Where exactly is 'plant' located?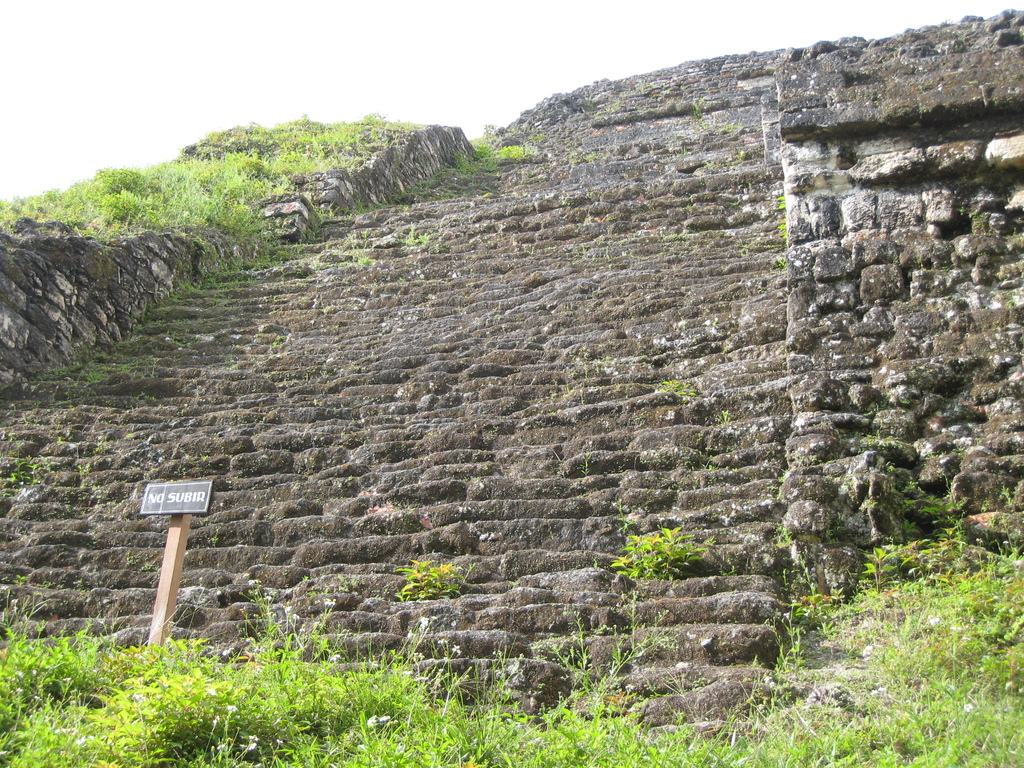
Its bounding box is (890,395,911,408).
